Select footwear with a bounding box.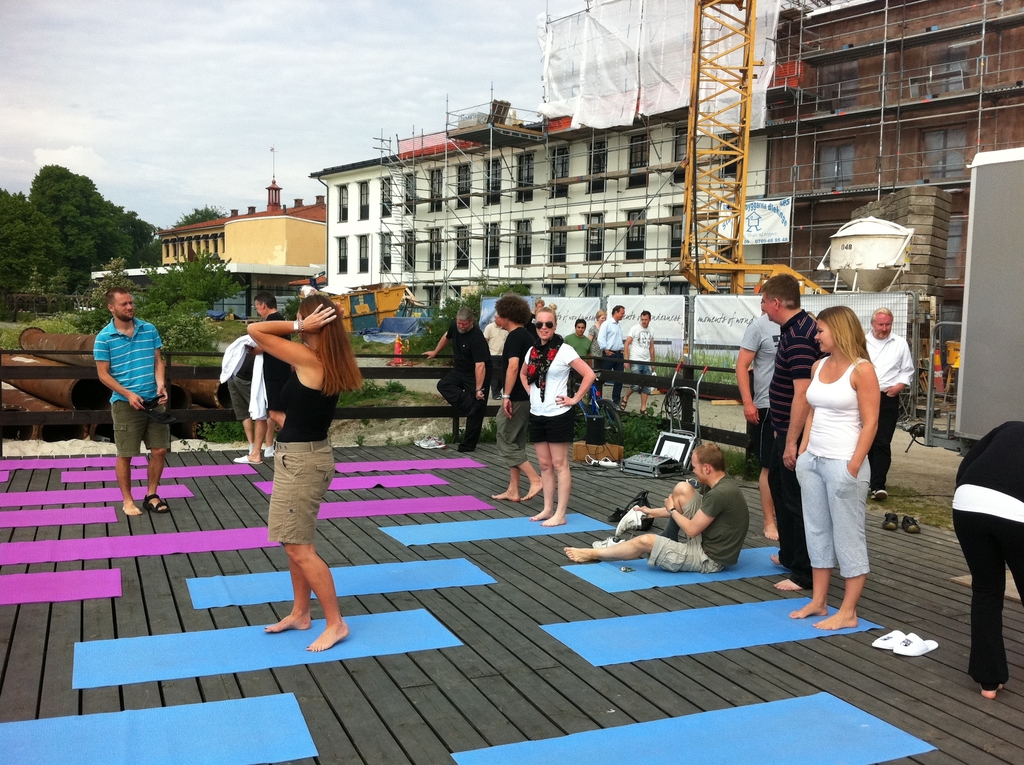
box(900, 632, 941, 656).
